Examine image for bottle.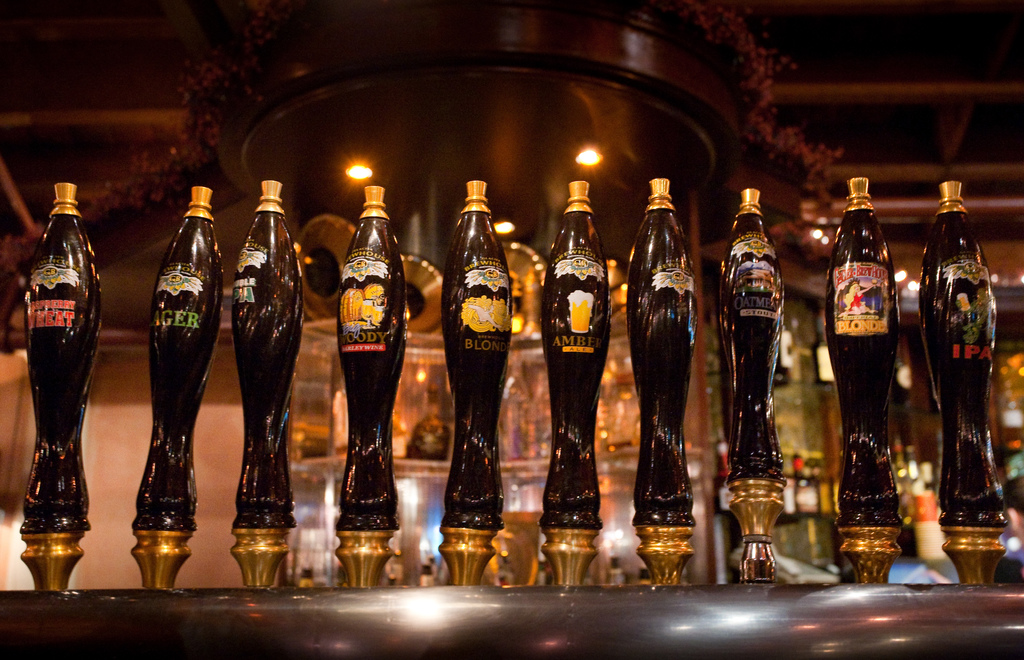
Examination result: bbox=[924, 185, 1011, 531].
